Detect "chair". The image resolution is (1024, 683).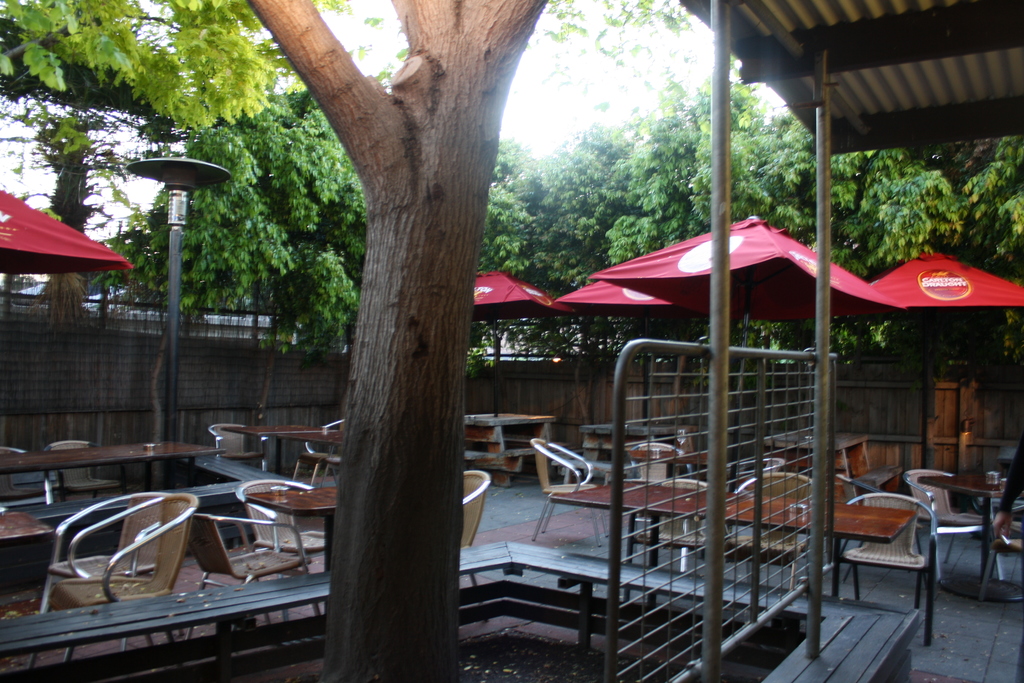
select_region(209, 422, 271, 473).
